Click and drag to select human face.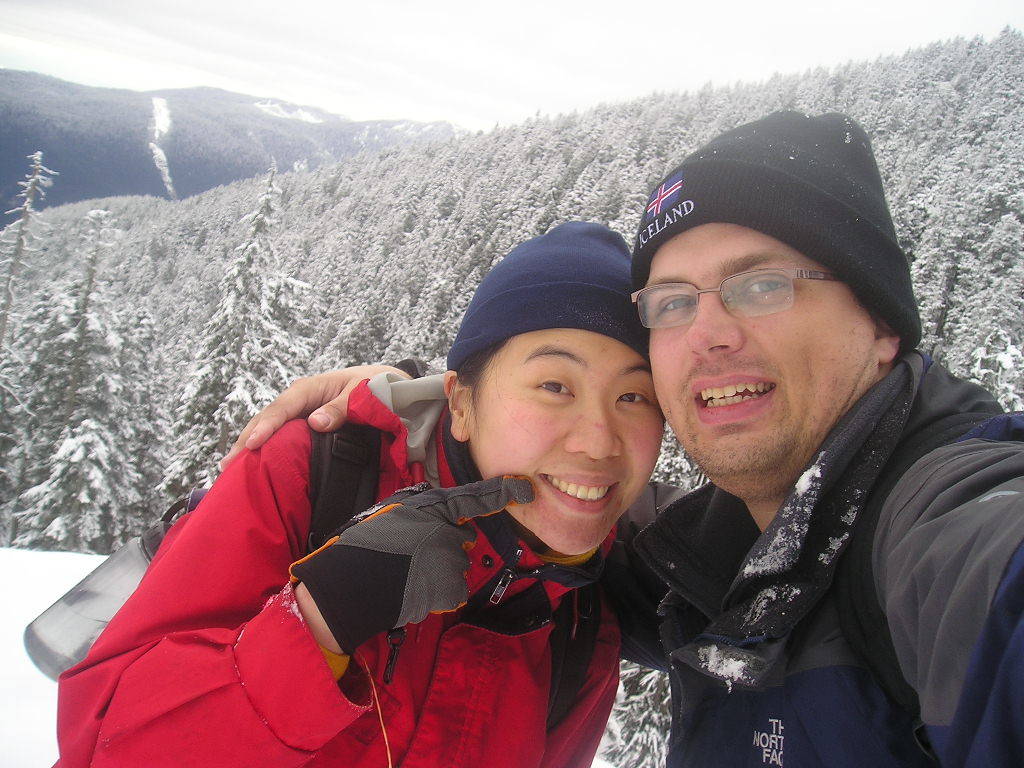
Selection: bbox=[645, 225, 869, 494].
